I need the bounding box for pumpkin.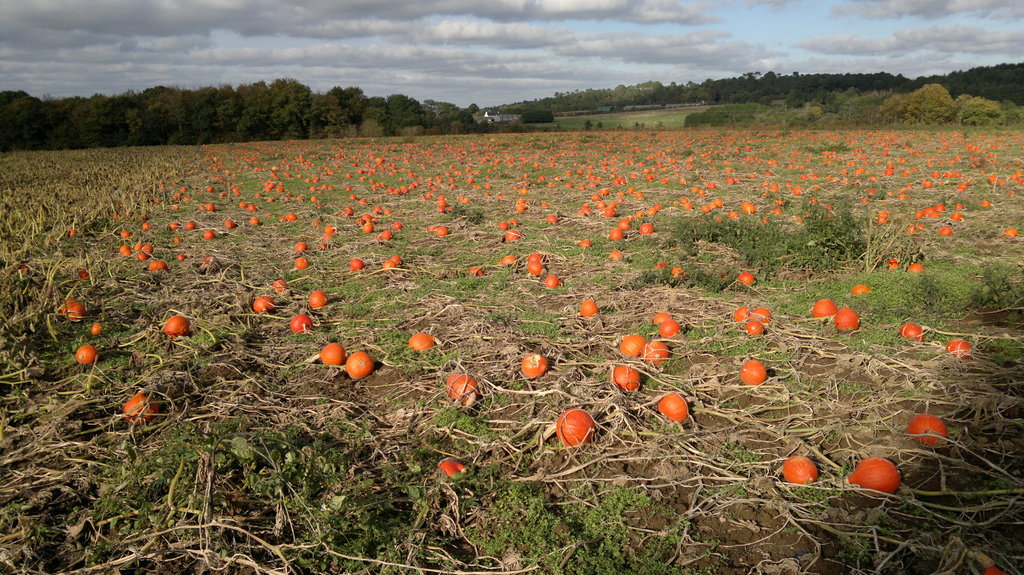
Here it is: bbox=[659, 319, 684, 341].
